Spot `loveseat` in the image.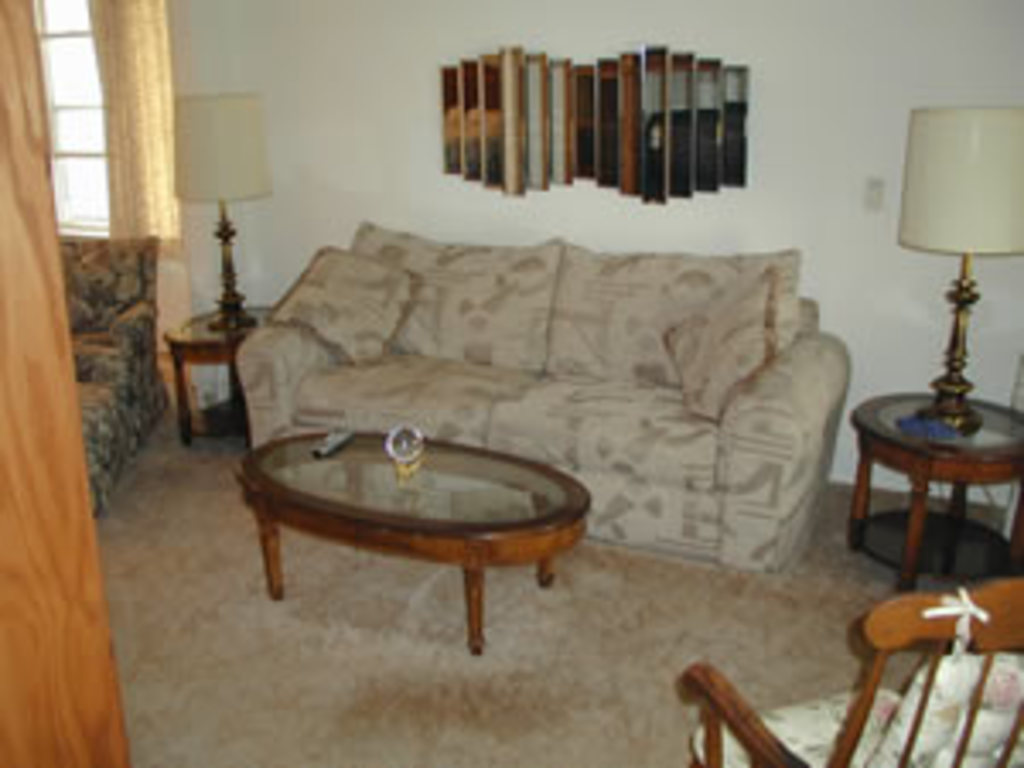
`loveseat` found at [218, 232, 887, 573].
